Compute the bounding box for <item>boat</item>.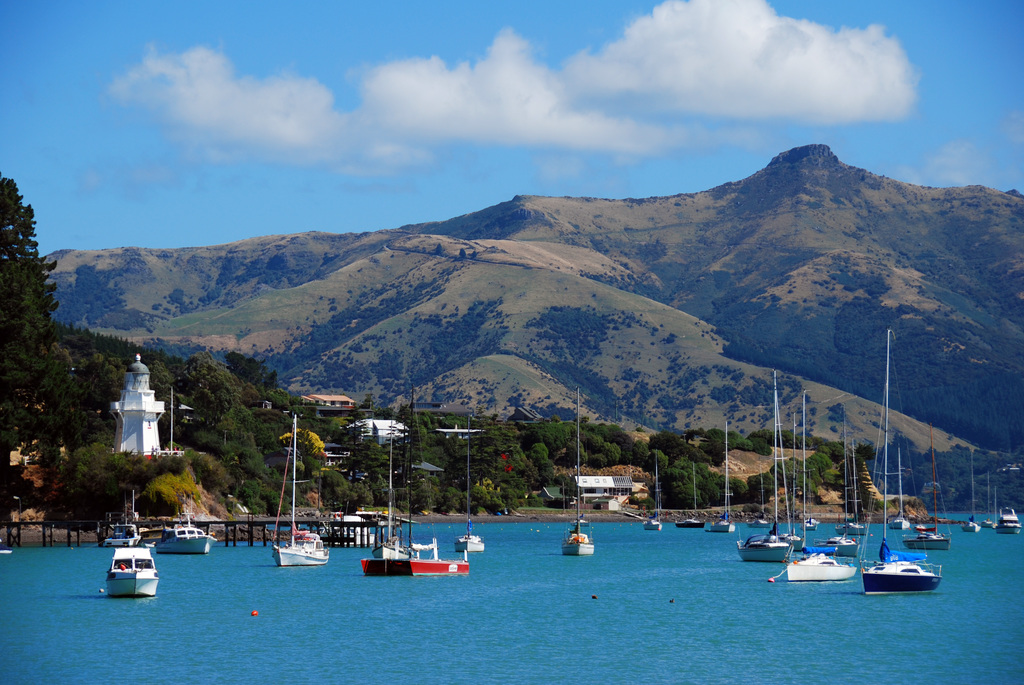
x1=804 y1=528 x2=856 y2=557.
